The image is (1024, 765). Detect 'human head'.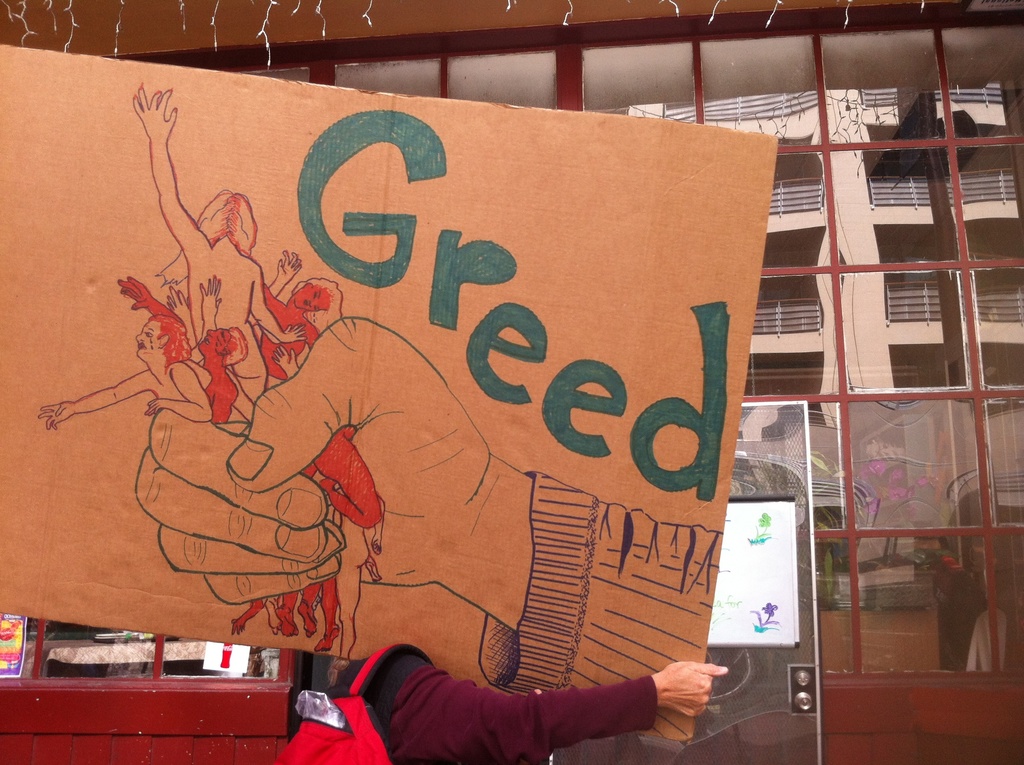
Detection: bbox(193, 186, 262, 262).
